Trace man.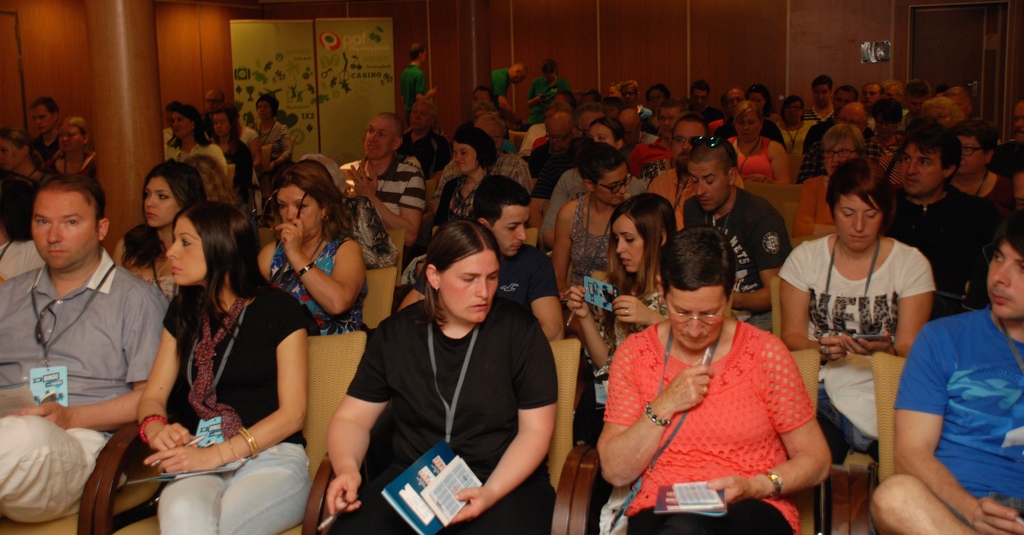
Traced to box=[395, 171, 563, 348].
